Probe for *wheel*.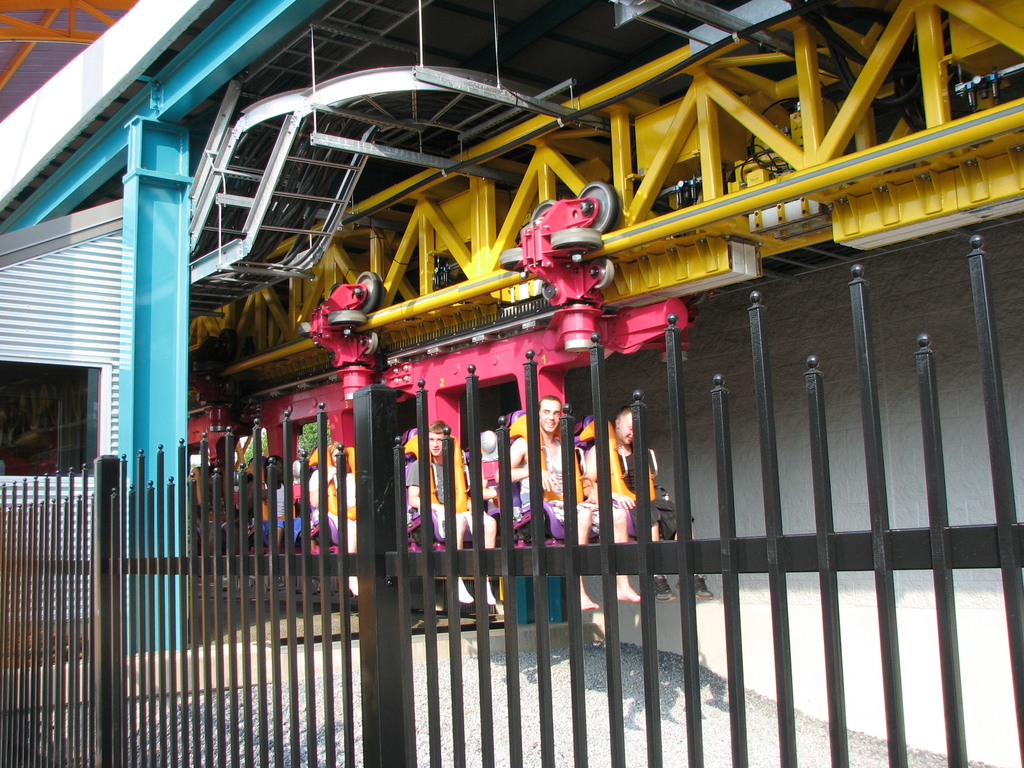
Probe result: 299:323:308:337.
